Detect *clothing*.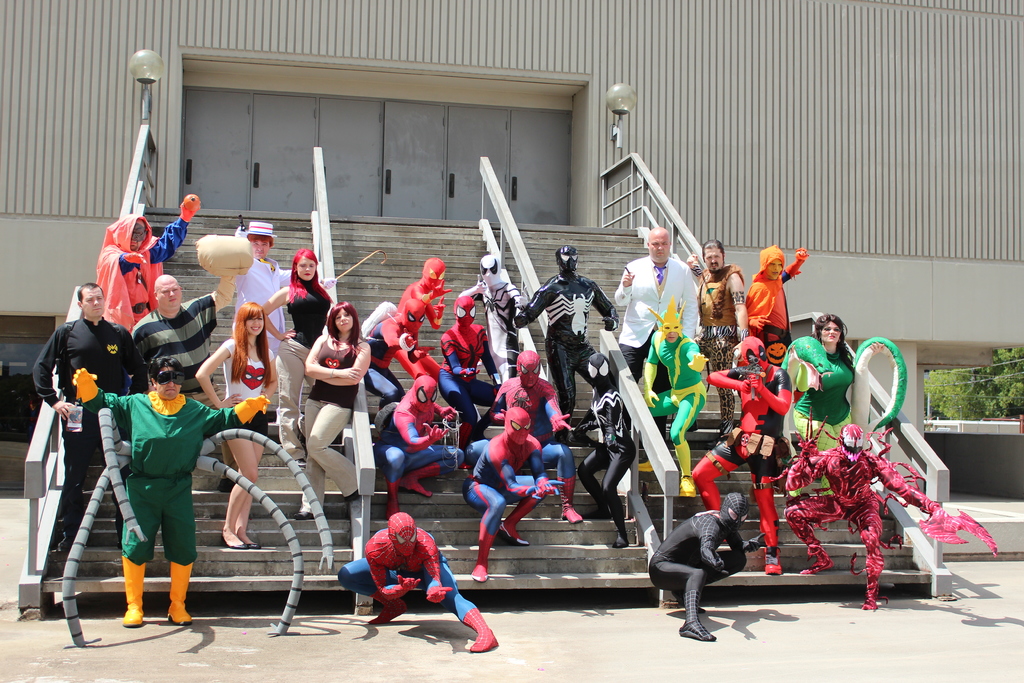
Detected at <bbox>476, 350, 585, 525</bbox>.
